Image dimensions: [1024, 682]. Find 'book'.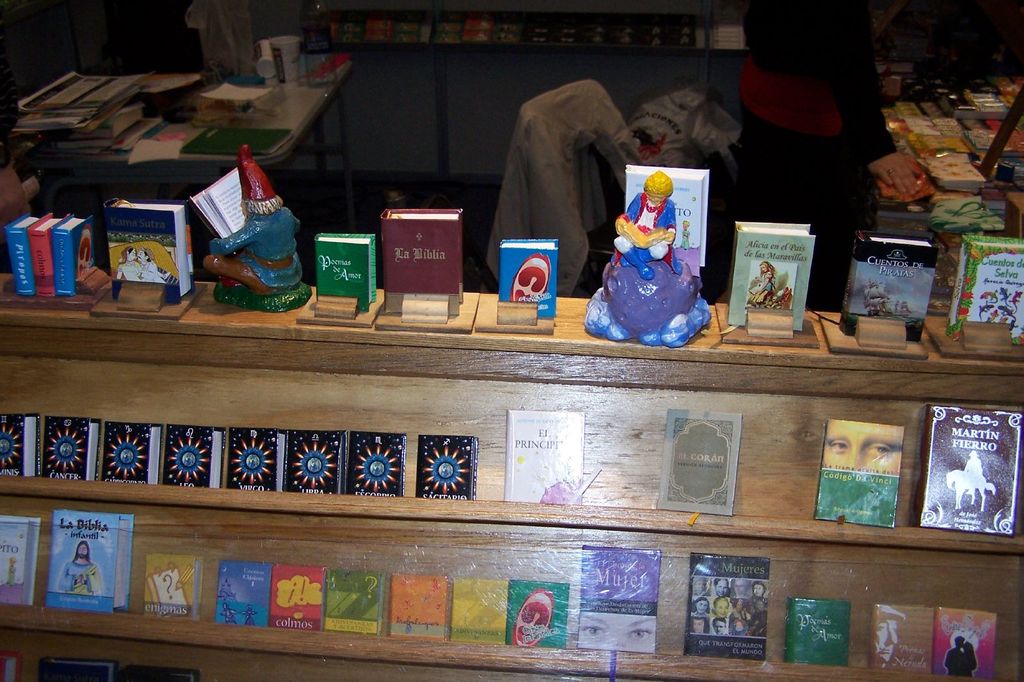
(left=622, top=160, right=715, bottom=278).
